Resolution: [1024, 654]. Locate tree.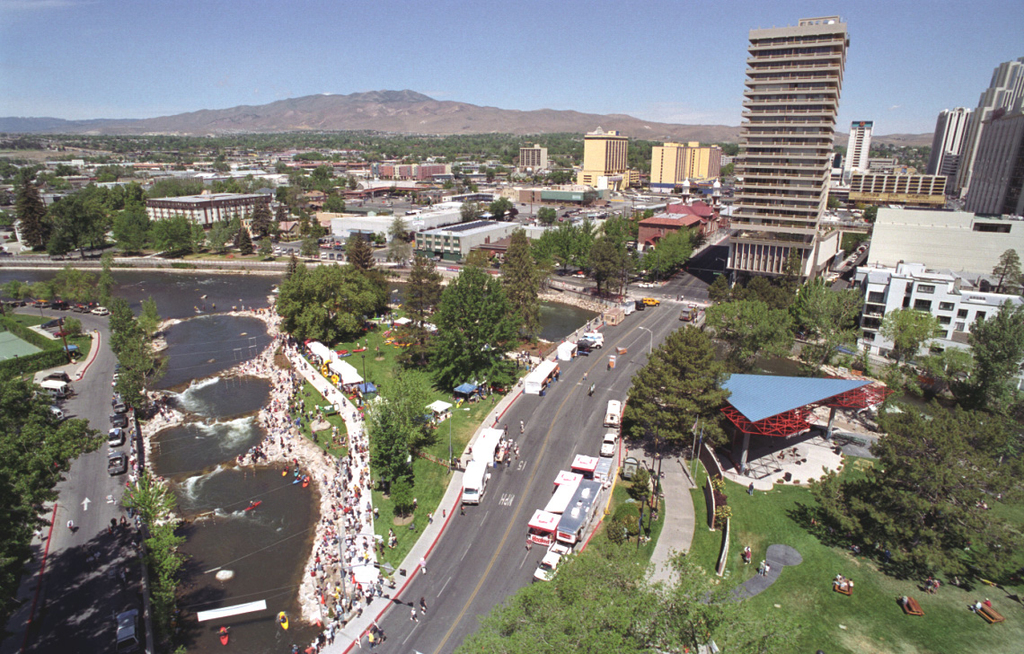
43, 192, 107, 249.
